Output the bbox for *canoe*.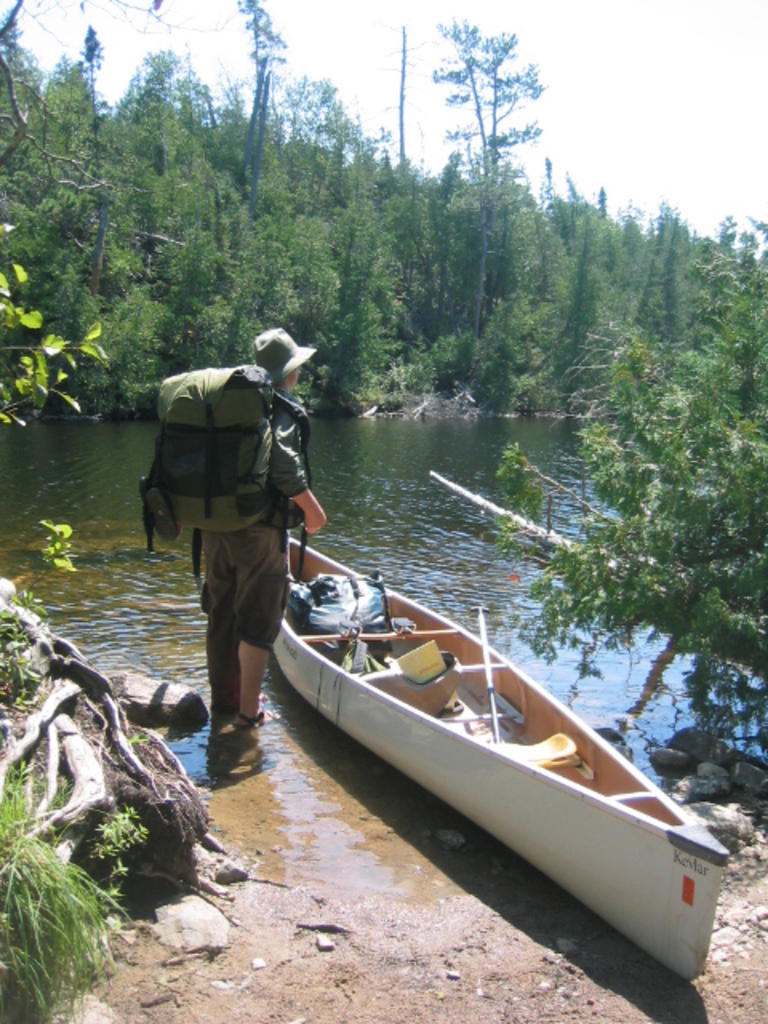
locate(275, 534, 730, 986).
